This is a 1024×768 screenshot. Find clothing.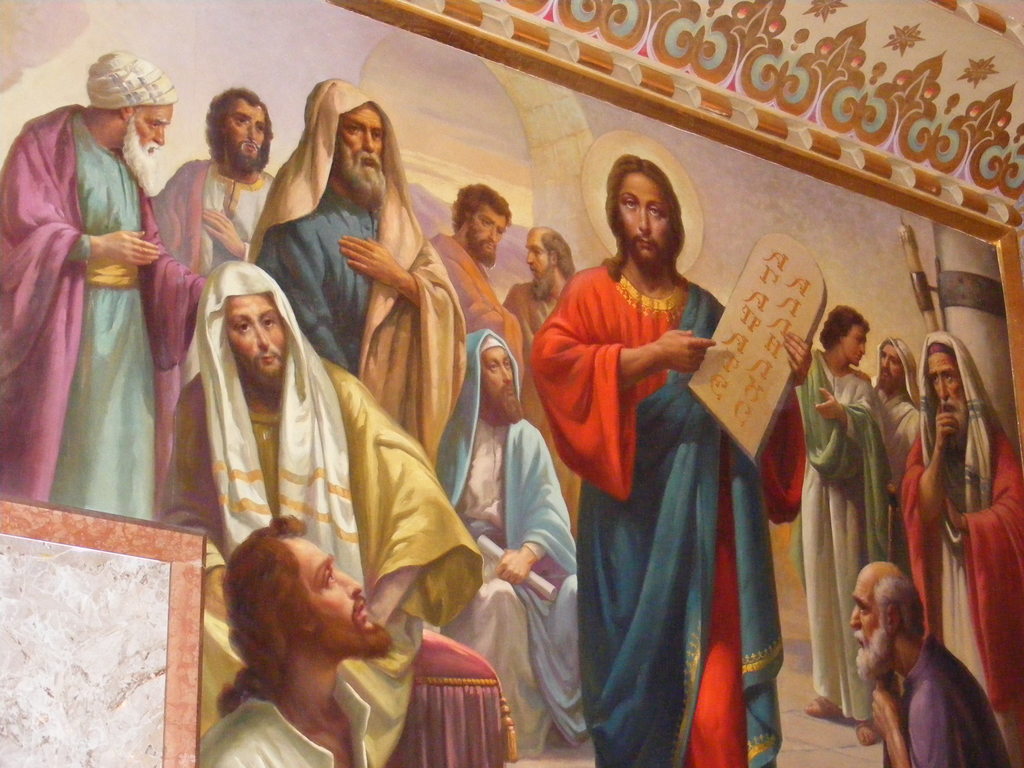
Bounding box: 152/255/491/767.
